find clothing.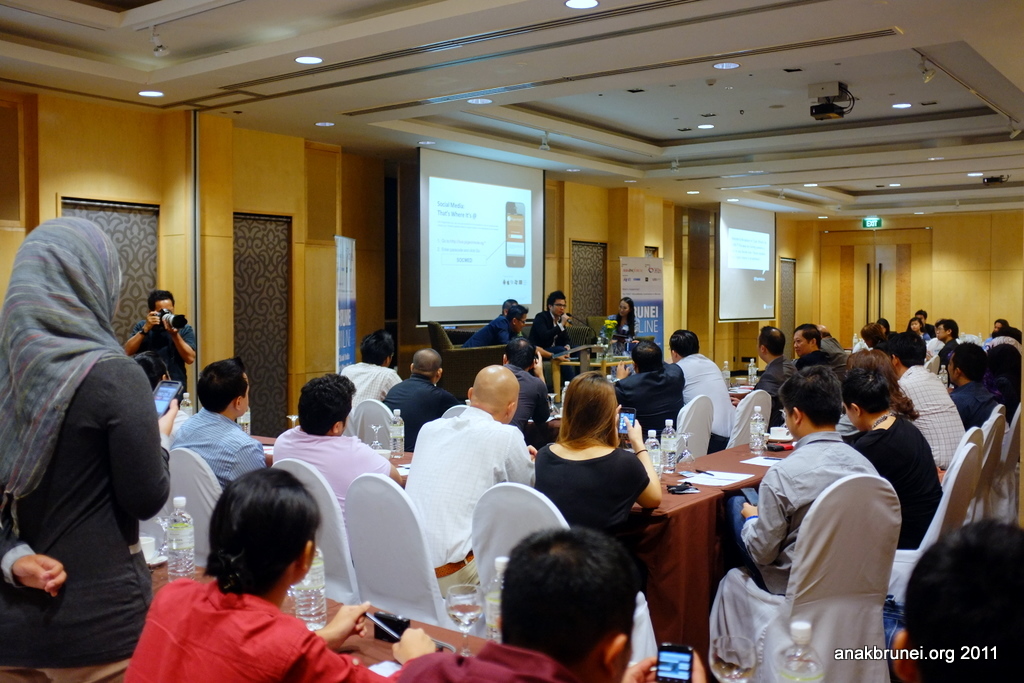
(16,169,176,682).
